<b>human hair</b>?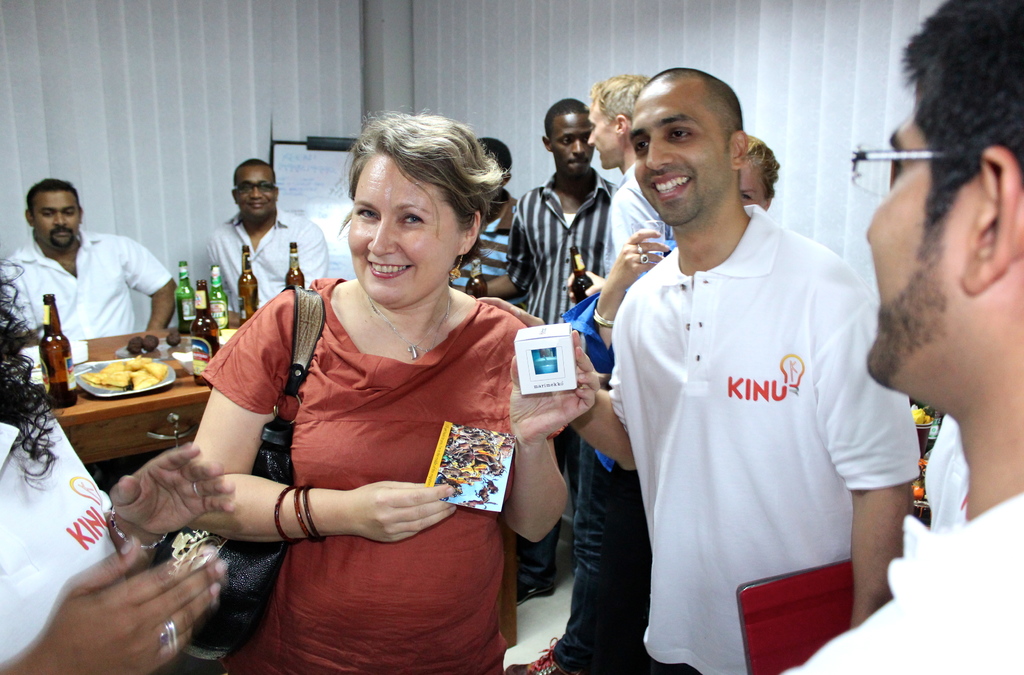
crop(586, 75, 654, 127)
